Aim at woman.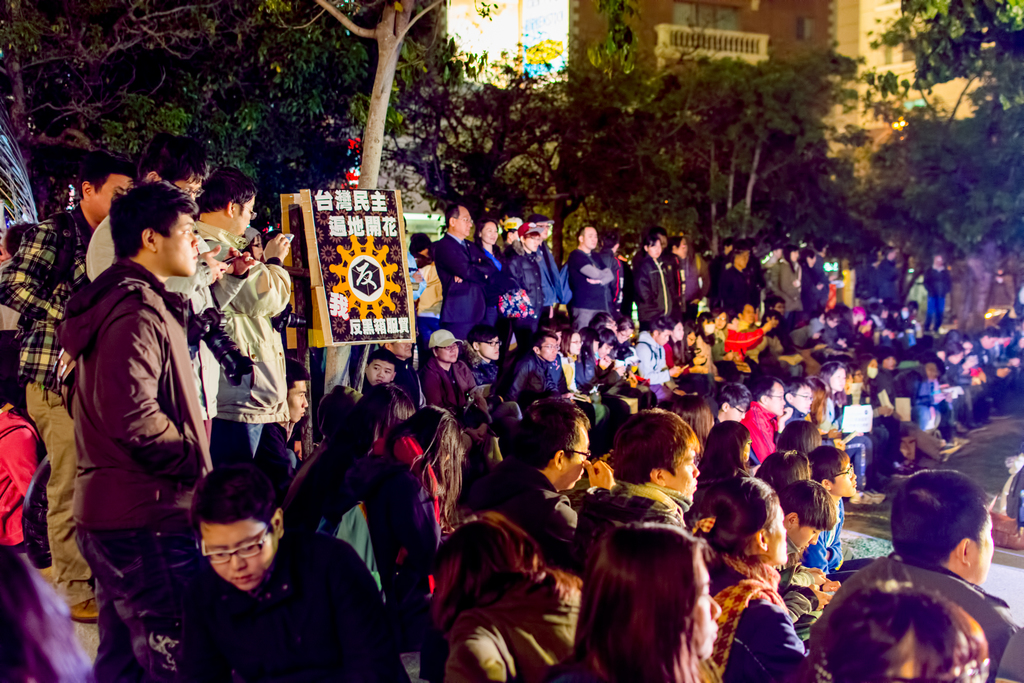
Aimed at <box>312,375,418,462</box>.
